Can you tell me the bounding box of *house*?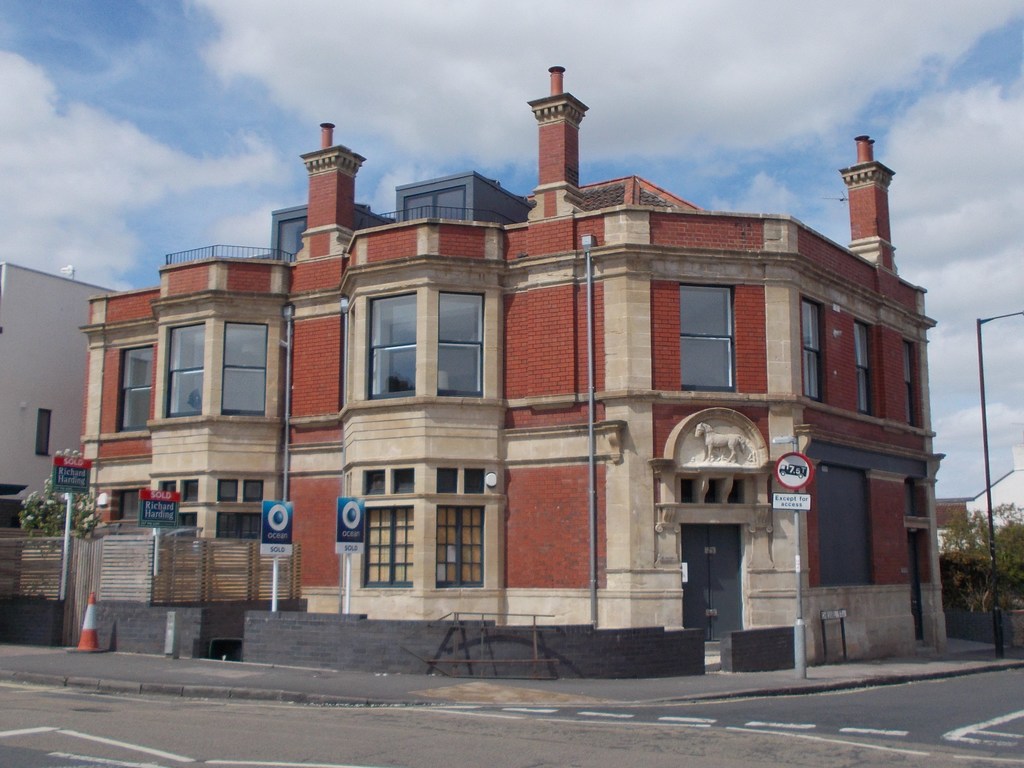
box(81, 67, 941, 679).
